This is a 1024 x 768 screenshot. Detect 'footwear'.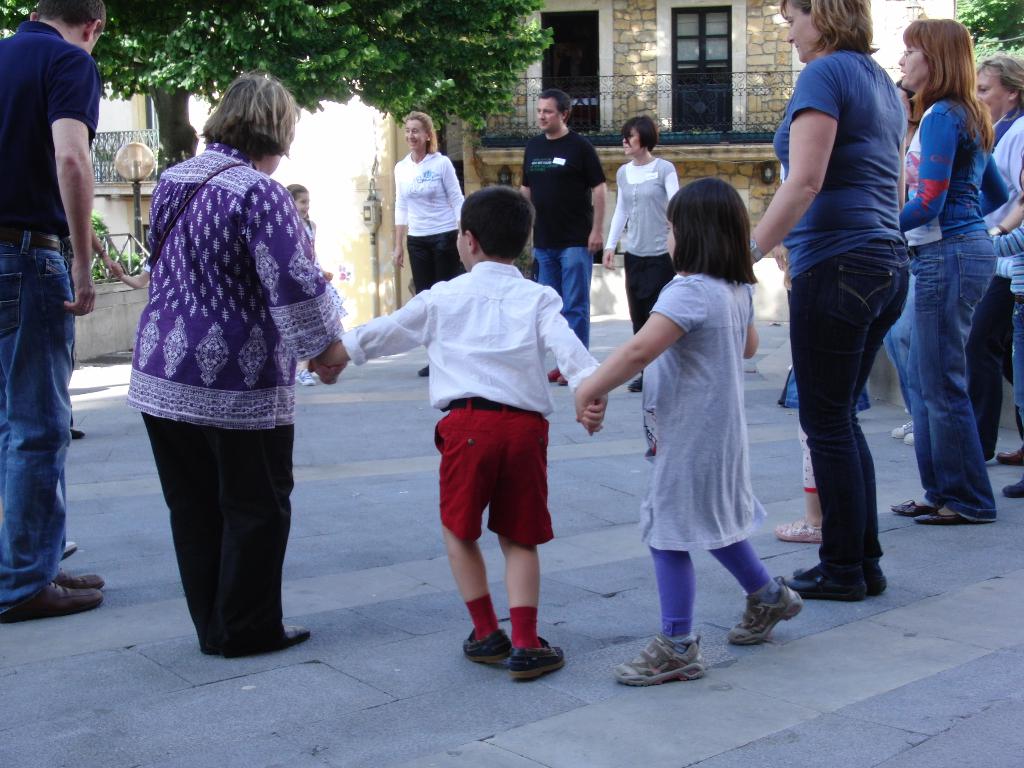
<box>890,500,938,517</box>.
